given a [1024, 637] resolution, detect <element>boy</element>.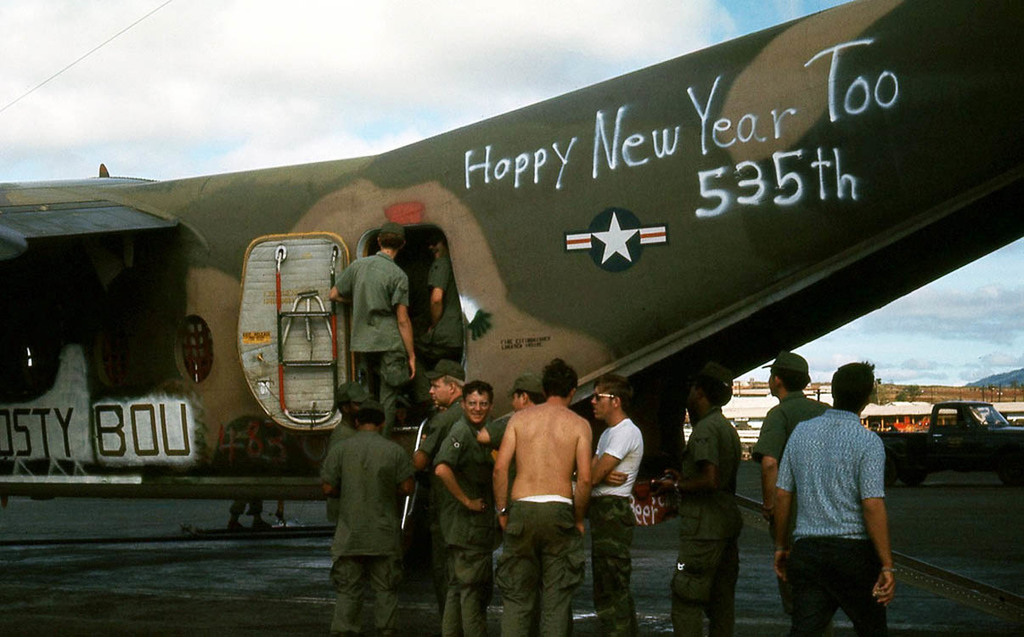
bbox=[300, 382, 424, 610].
